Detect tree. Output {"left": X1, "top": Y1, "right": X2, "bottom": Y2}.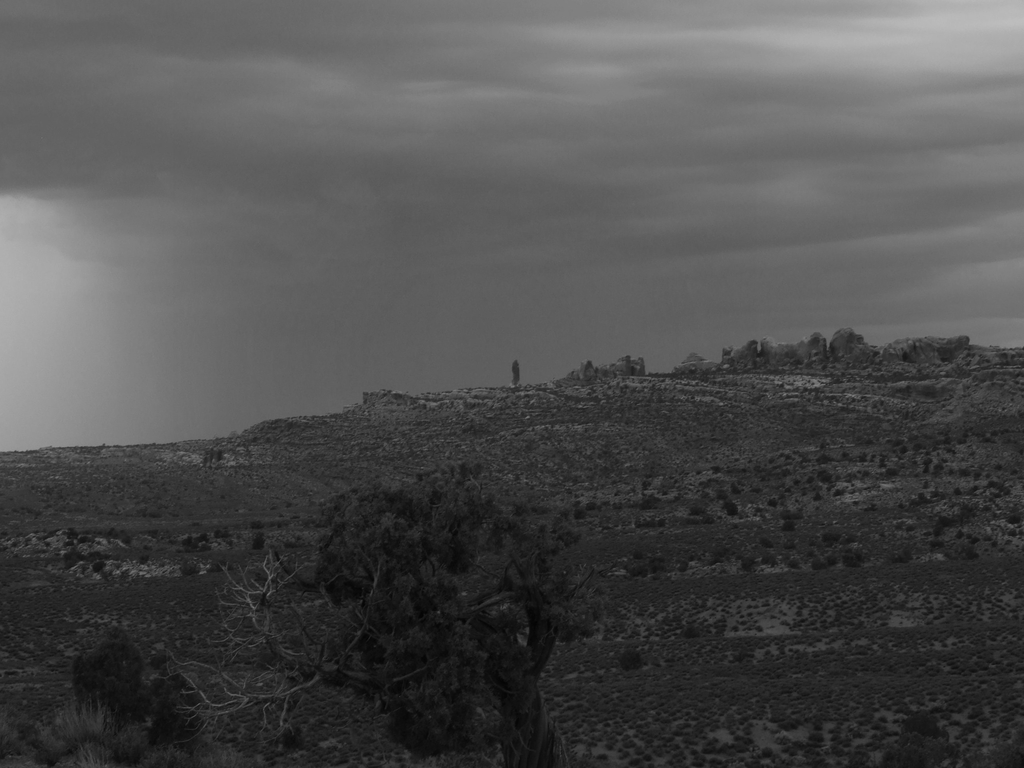
{"left": 311, "top": 519, "right": 330, "bottom": 530}.
